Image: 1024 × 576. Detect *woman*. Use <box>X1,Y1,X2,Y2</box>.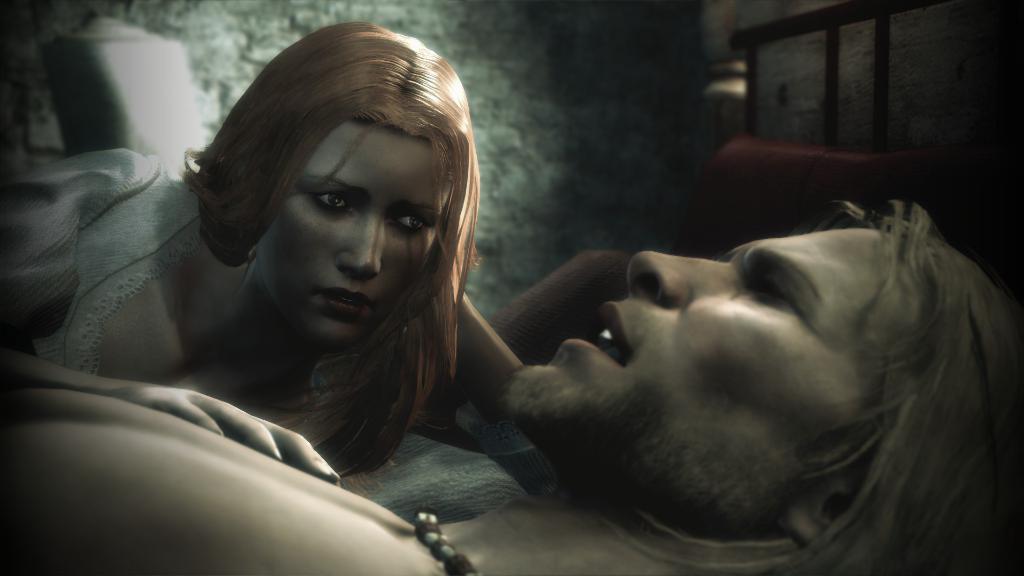
<box>0,19,524,476</box>.
